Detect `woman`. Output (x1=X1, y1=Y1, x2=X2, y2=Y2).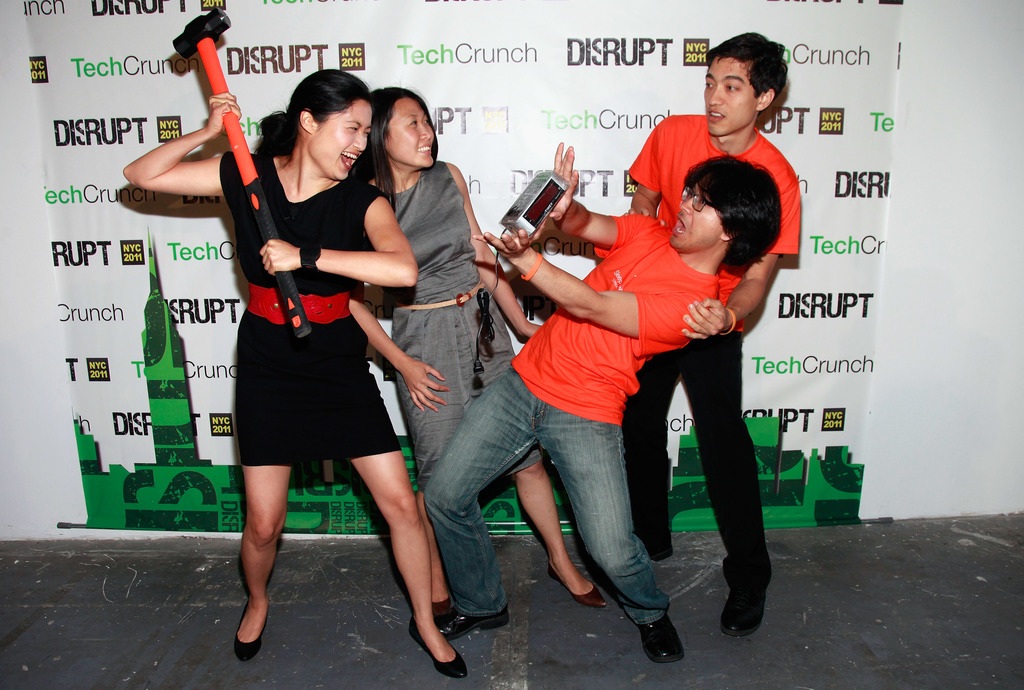
(x1=348, y1=83, x2=607, y2=609).
